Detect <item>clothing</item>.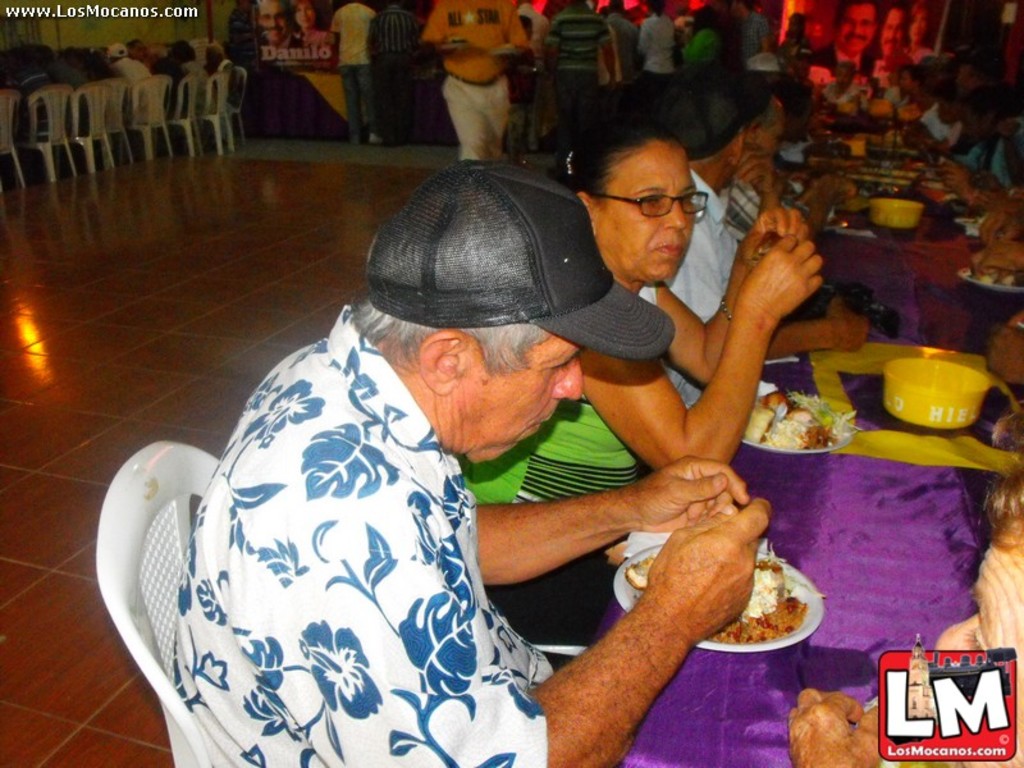
Detected at region(342, 55, 378, 133).
